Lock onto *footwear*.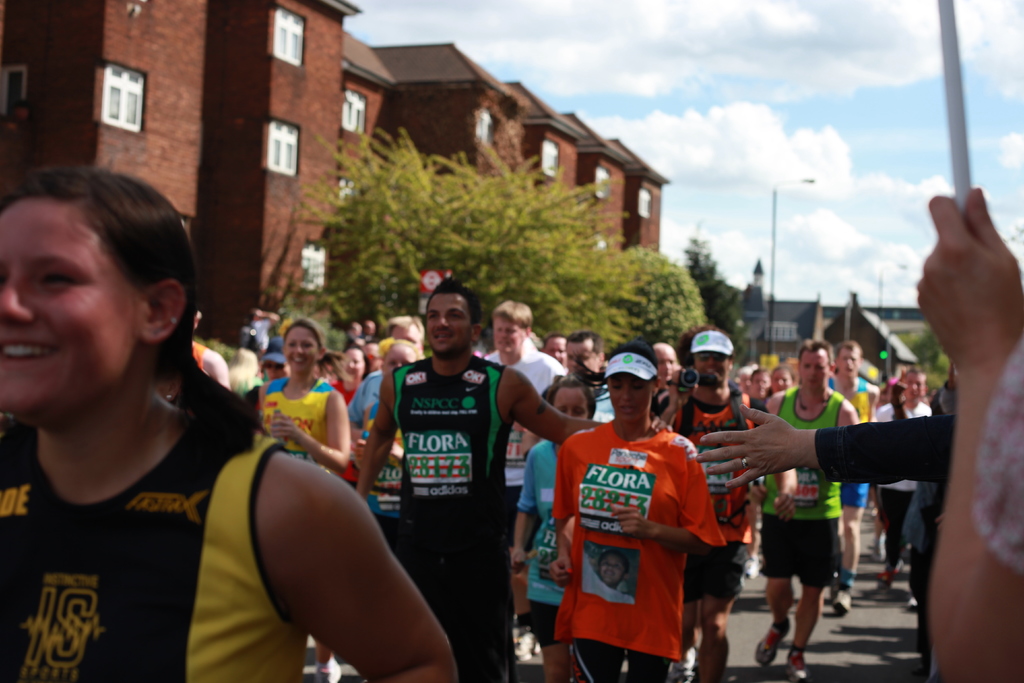
Locked: {"left": 667, "top": 650, "right": 697, "bottom": 682}.
